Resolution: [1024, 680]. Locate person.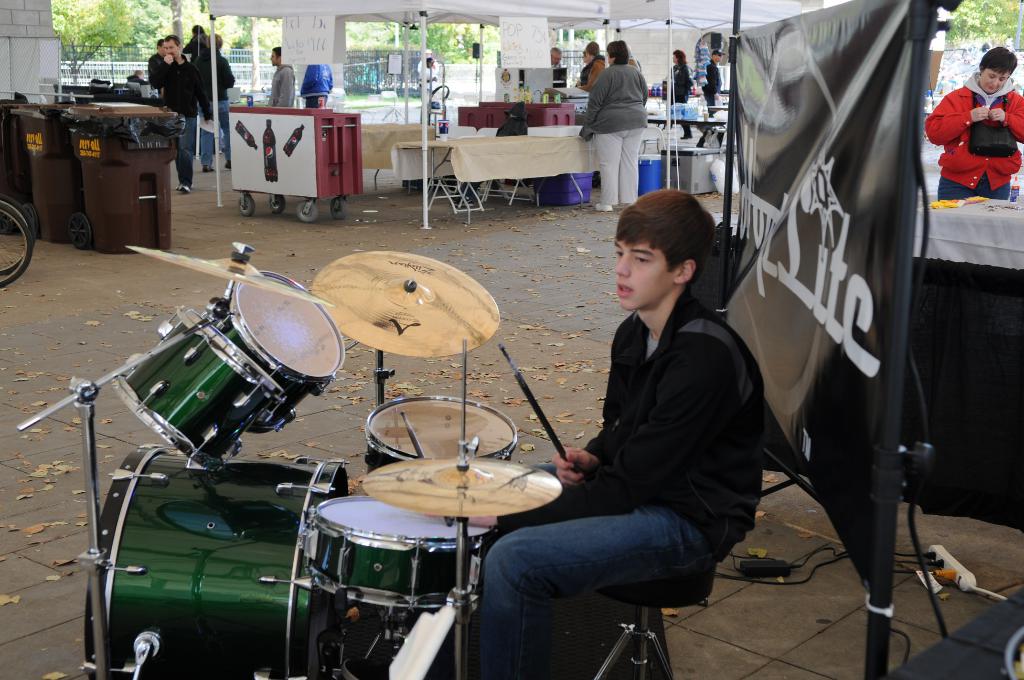
bbox=[704, 50, 725, 130].
